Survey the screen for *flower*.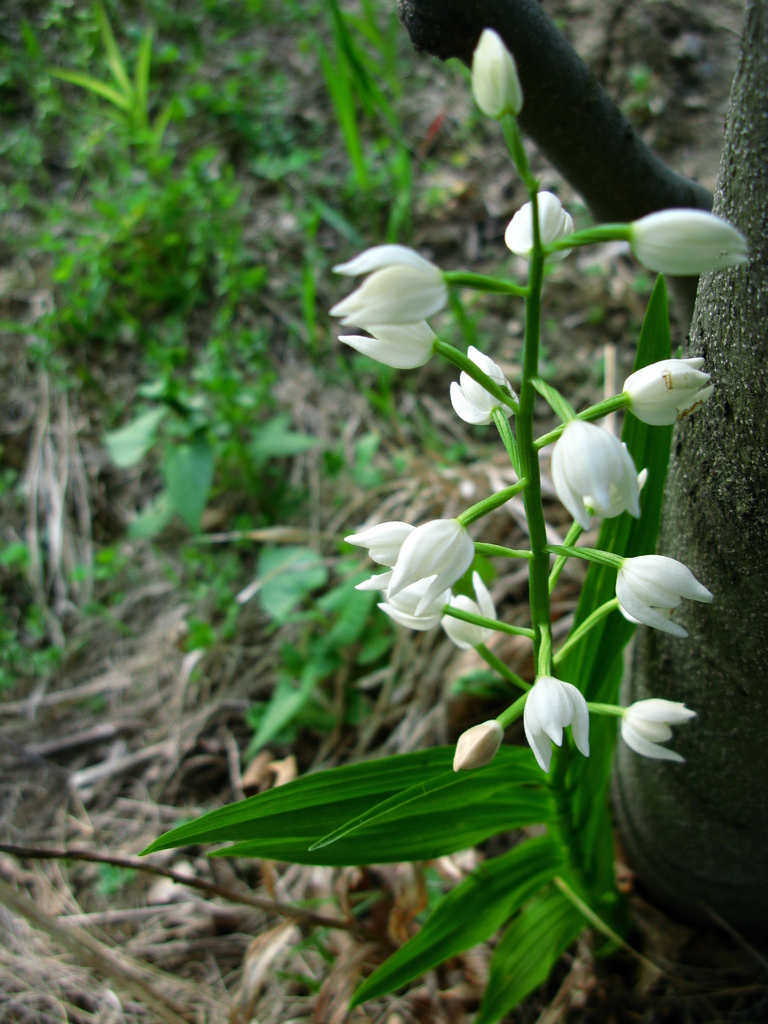
Survey found: left=443, top=342, right=515, bottom=431.
